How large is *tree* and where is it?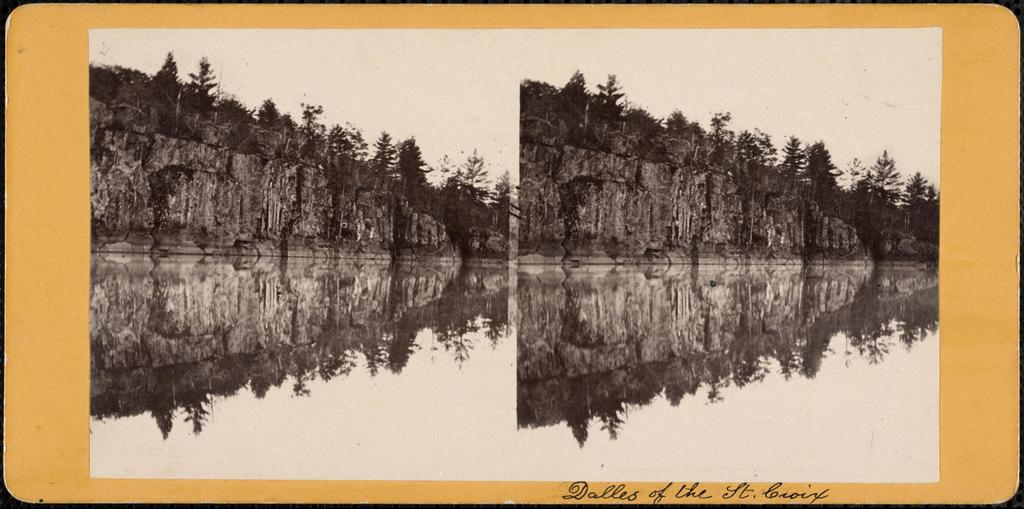
Bounding box: left=697, top=109, right=730, bottom=170.
